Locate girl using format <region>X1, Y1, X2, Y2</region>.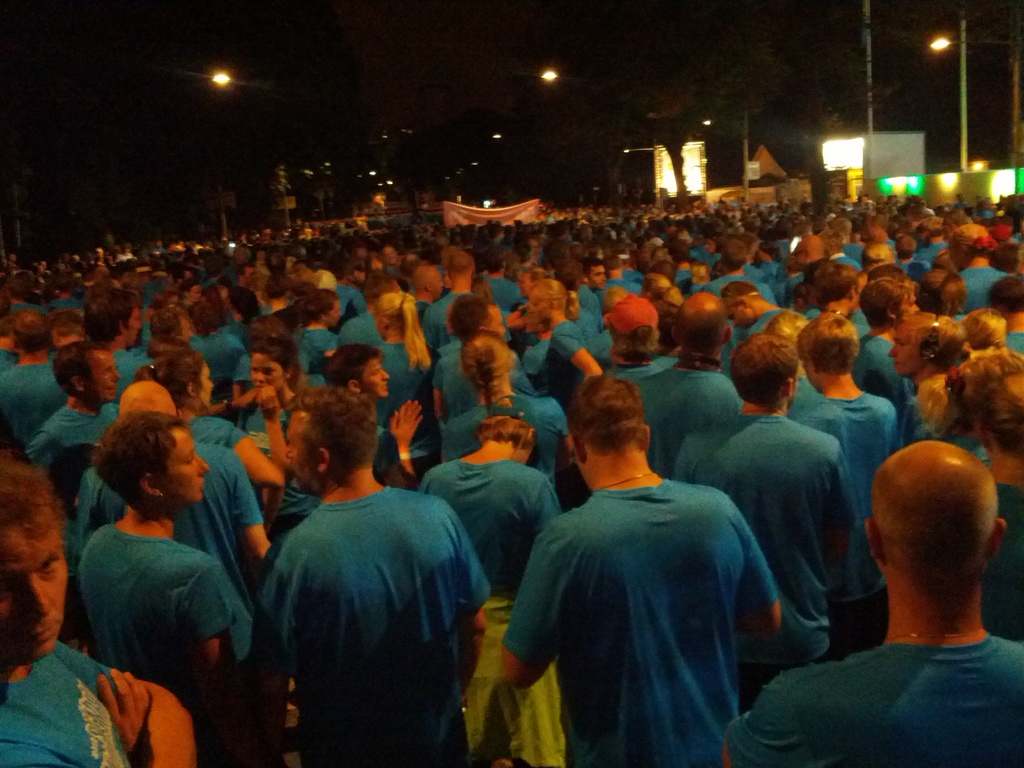
<region>138, 355, 282, 484</region>.
